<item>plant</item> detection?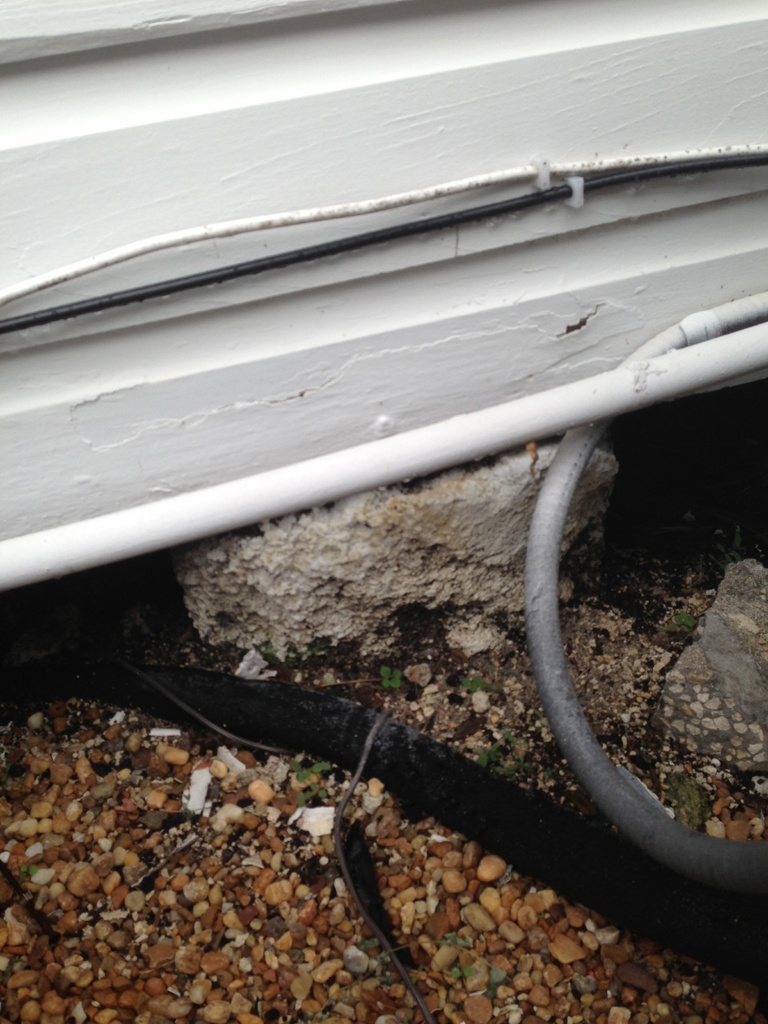
[left=284, top=755, right=336, bottom=809]
